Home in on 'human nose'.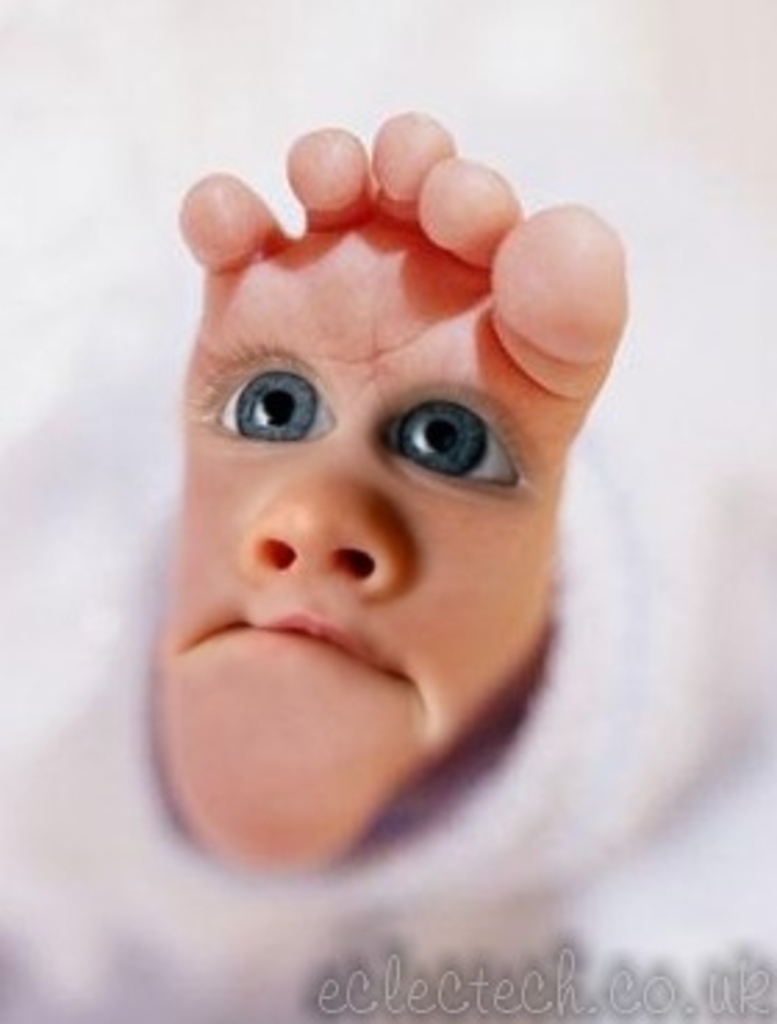
Homed in at bbox(236, 430, 408, 602).
